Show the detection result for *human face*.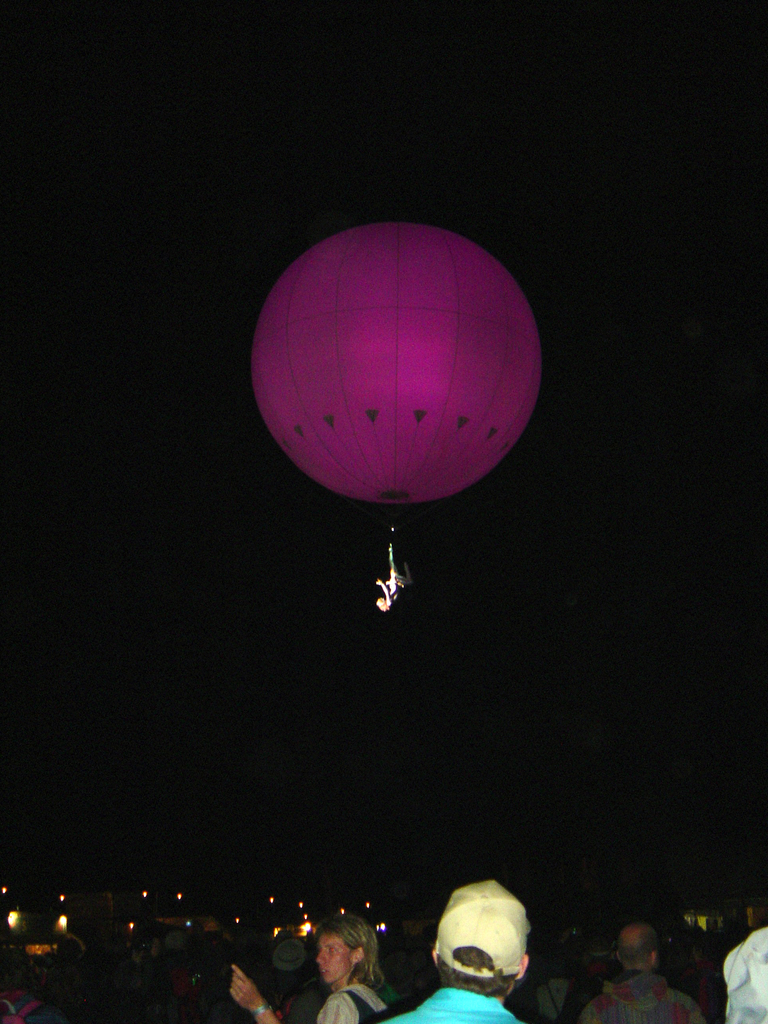
region(314, 934, 353, 982).
